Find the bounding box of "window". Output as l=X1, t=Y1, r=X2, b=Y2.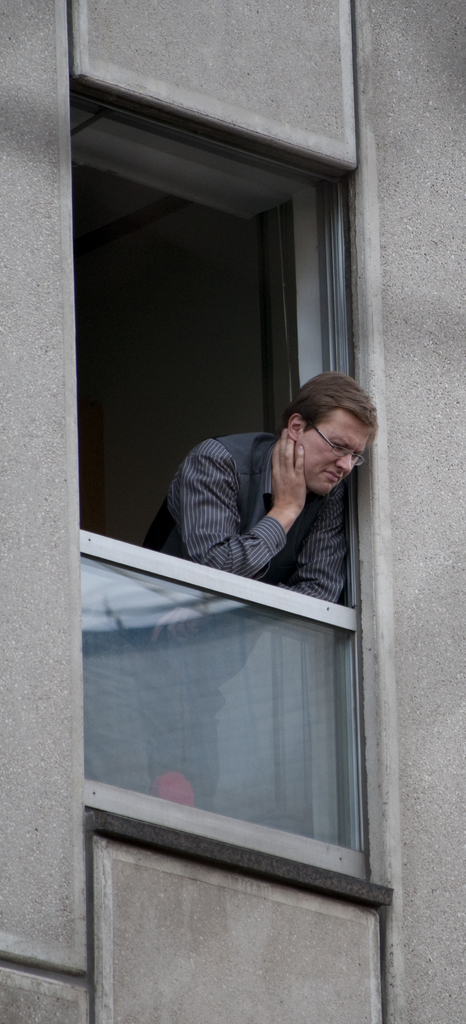
l=50, t=214, r=444, b=899.
